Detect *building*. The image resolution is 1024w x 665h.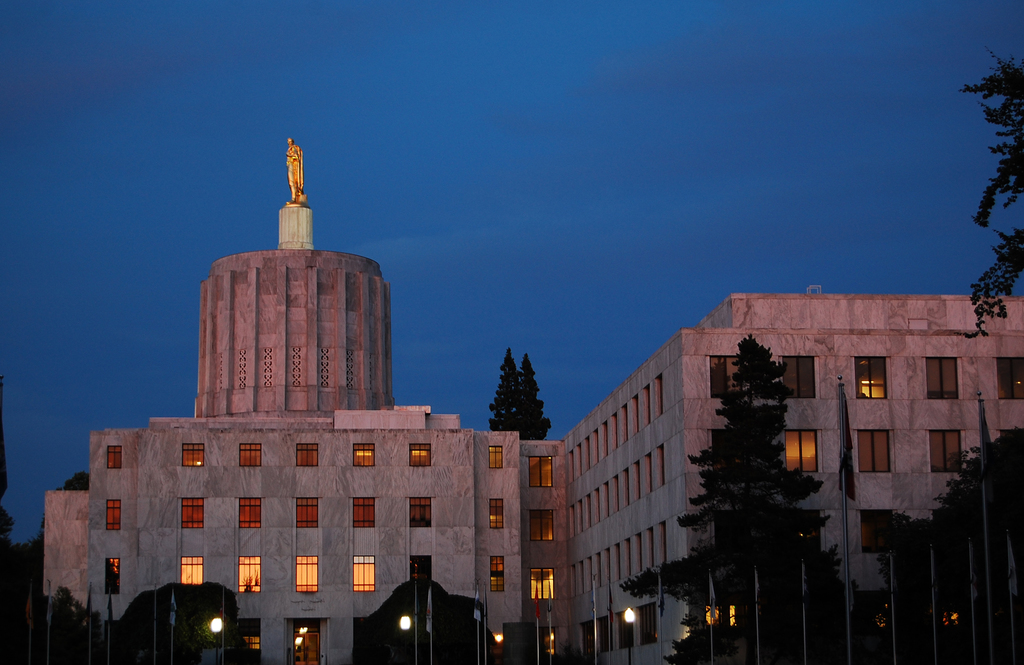
[40,142,1018,664].
